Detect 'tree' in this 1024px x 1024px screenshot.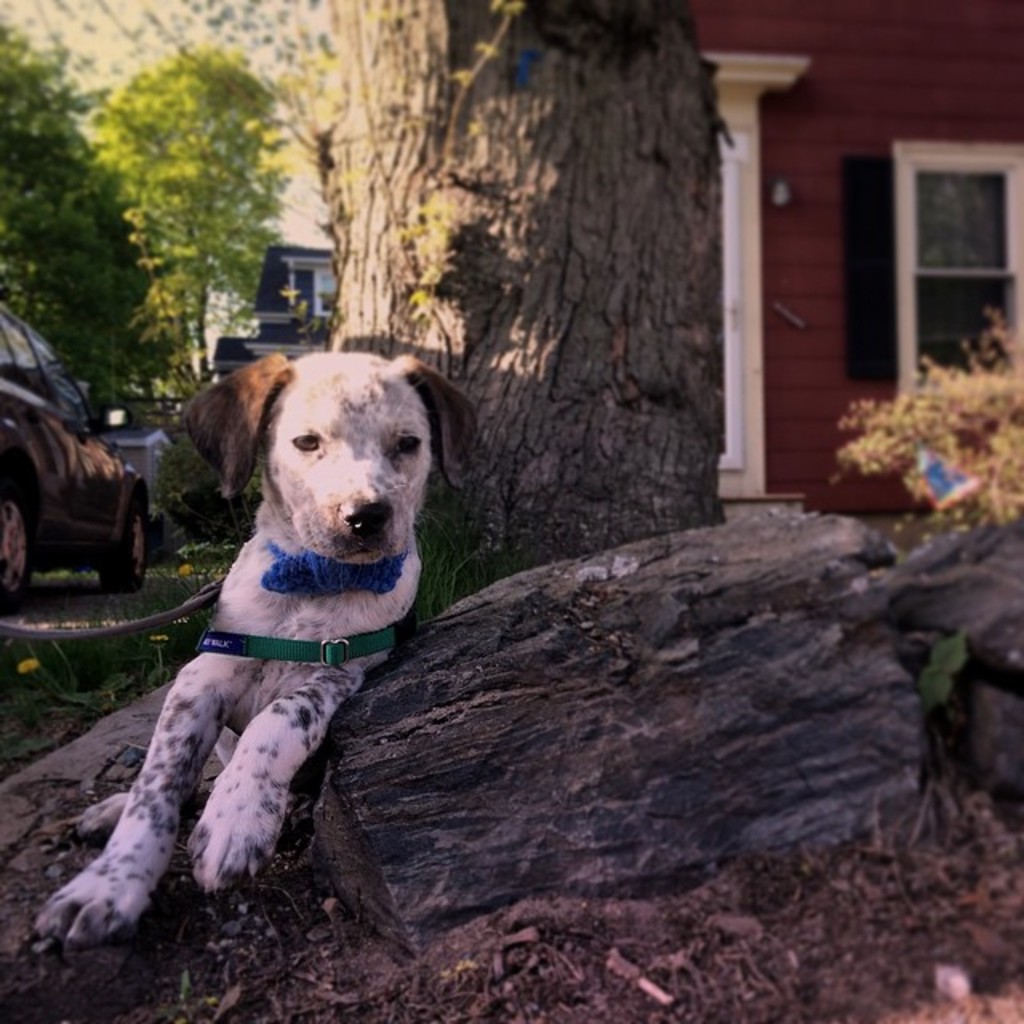
Detection: {"x1": 85, "y1": 51, "x2": 291, "y2": 376}.
